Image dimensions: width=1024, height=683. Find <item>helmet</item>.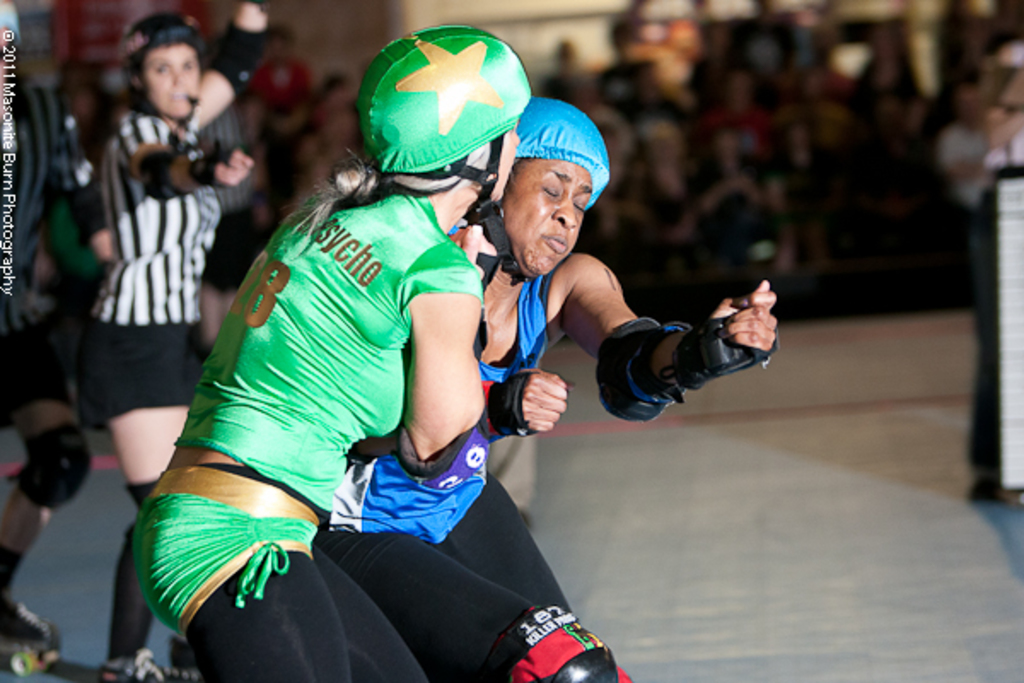
[119, 9, 205, 125].
